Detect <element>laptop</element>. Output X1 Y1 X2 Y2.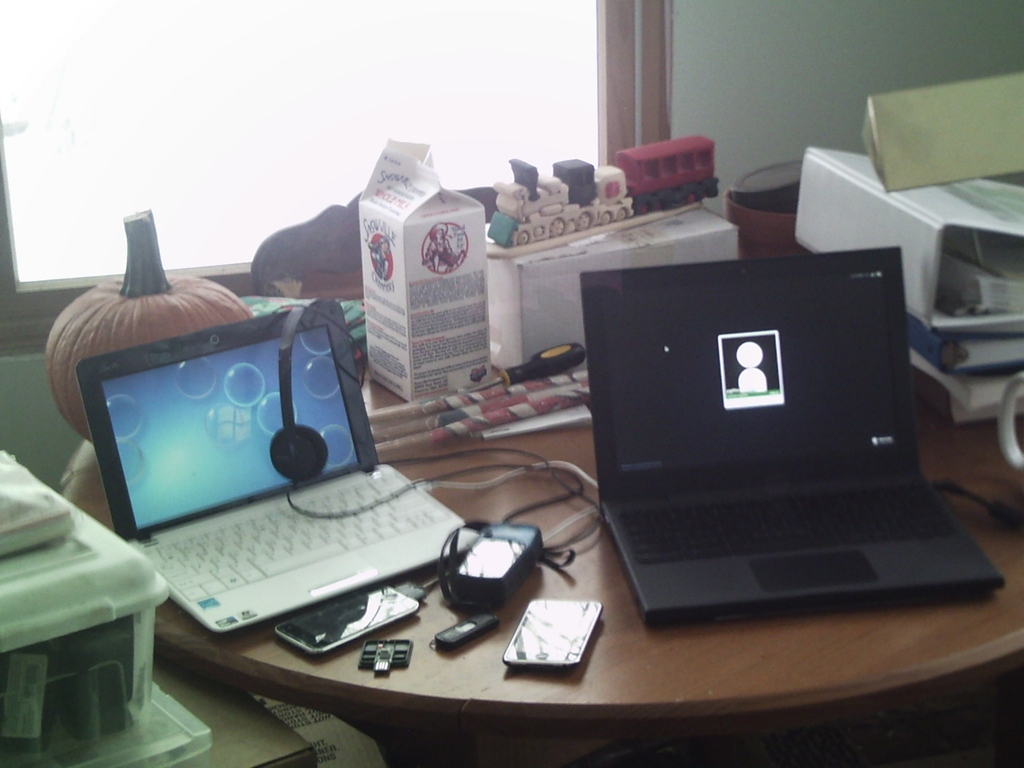
74 300 483 638.
